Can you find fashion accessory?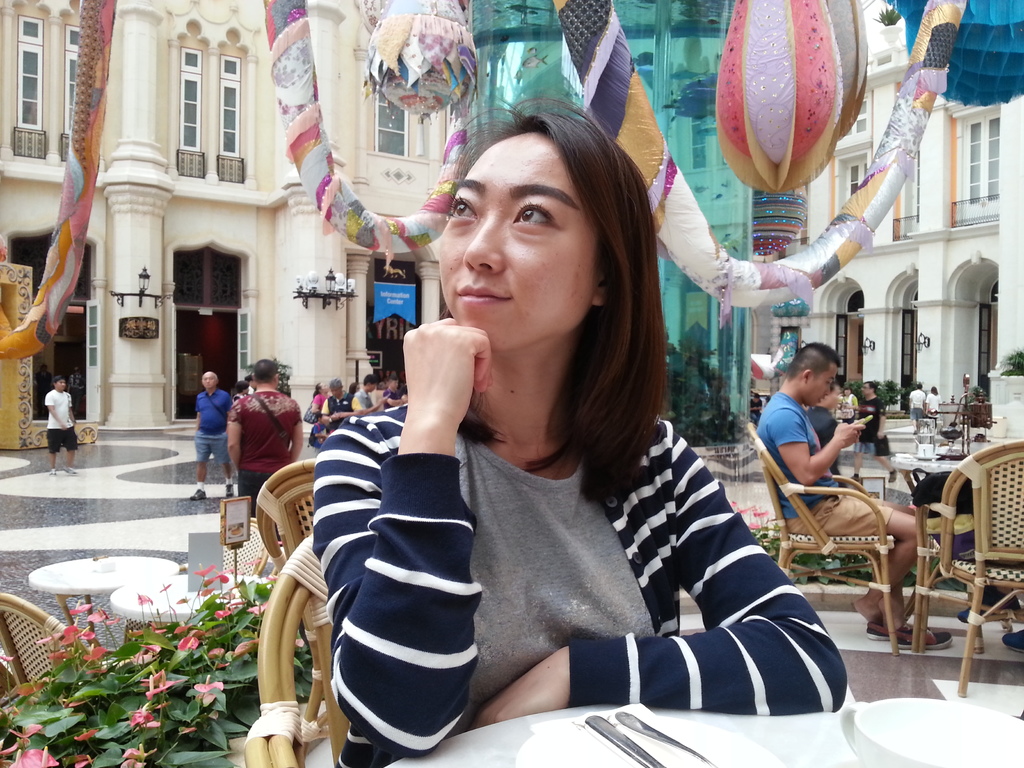
Yes, bounding box: [x1=196, y1=482, x2=204, y2=491].
